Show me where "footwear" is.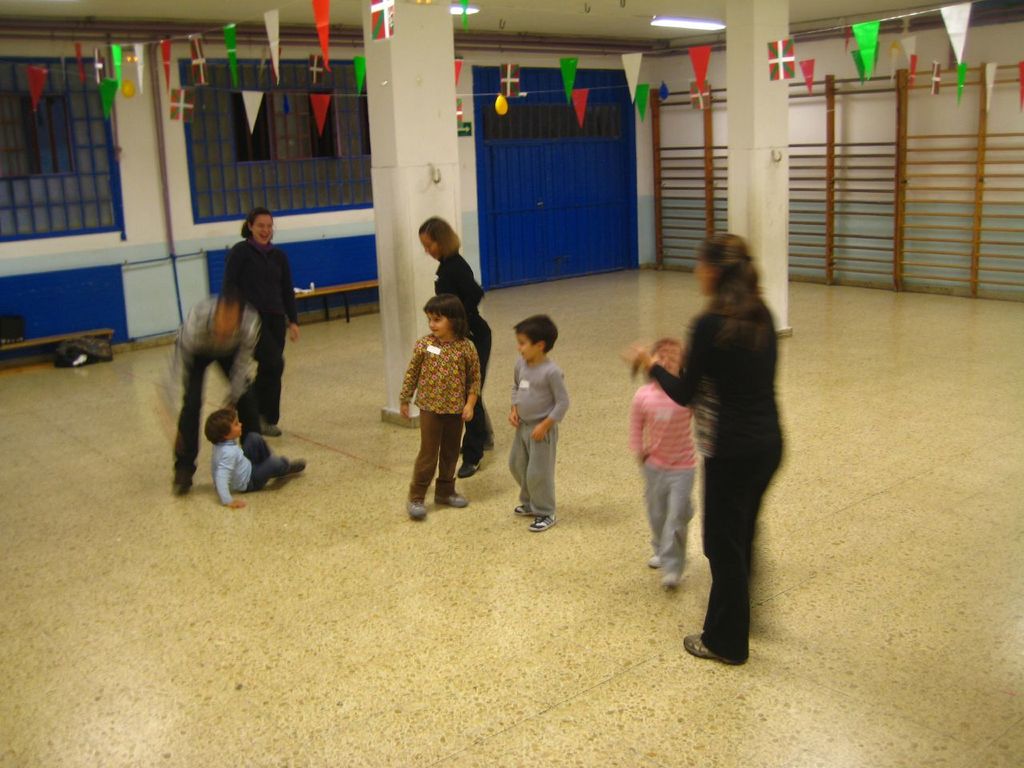
"footwear" is at {"left": 277, "top": 458, "right": 306, "bottom": 480}.
